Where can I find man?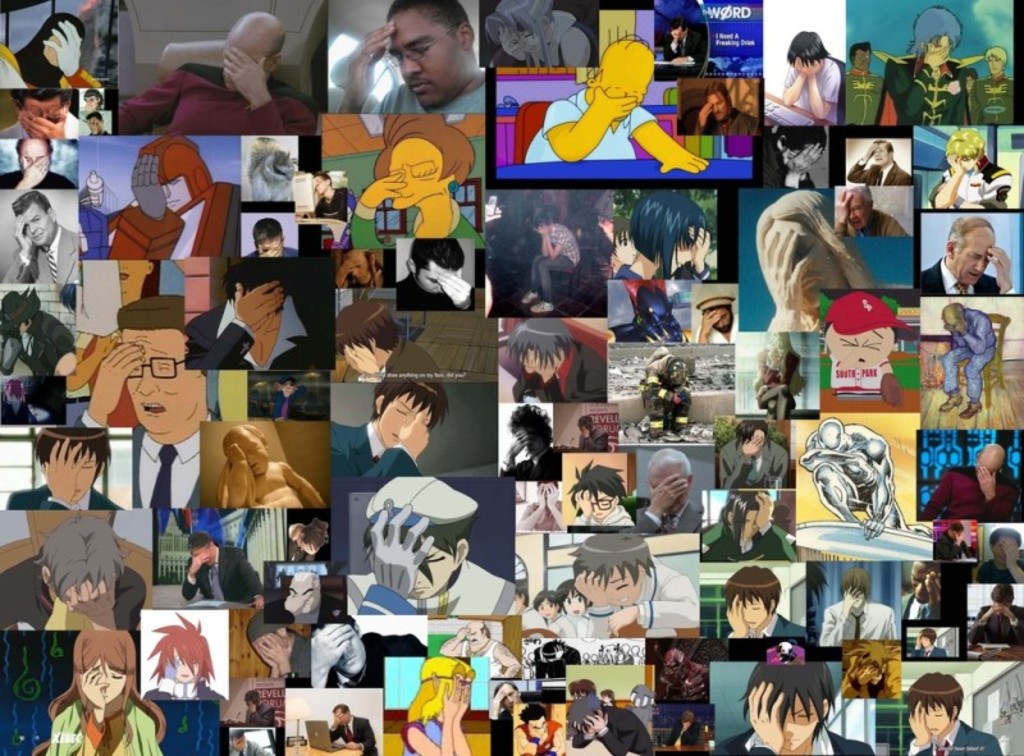
You can find it at <box>567,677,596,702</box>.
